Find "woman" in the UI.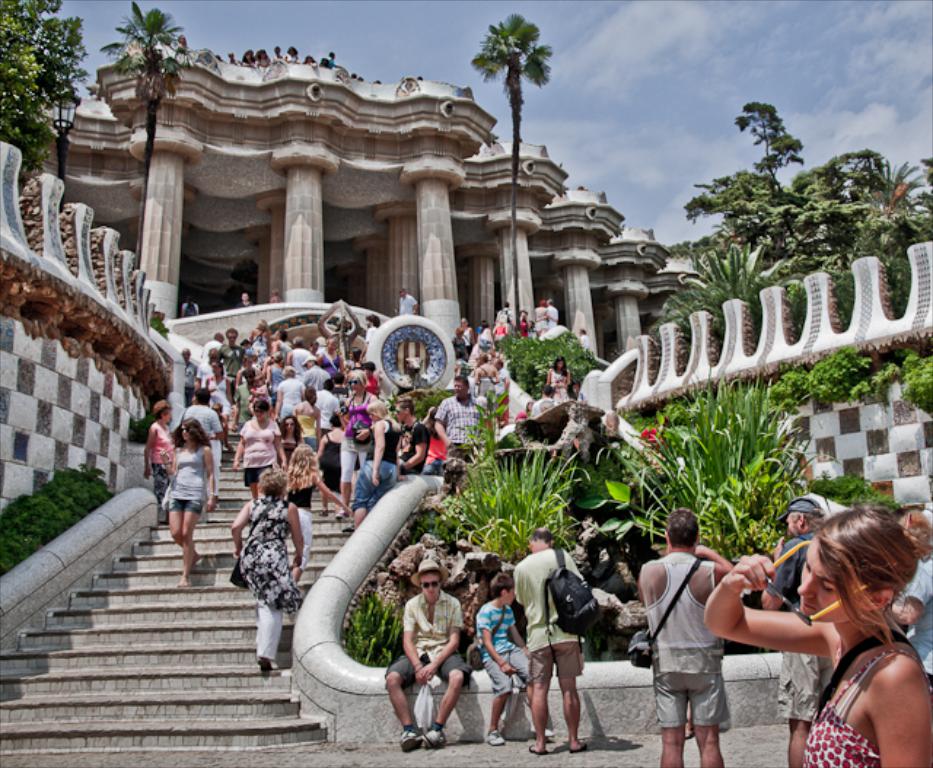
UI element at (418,404,450,469).
